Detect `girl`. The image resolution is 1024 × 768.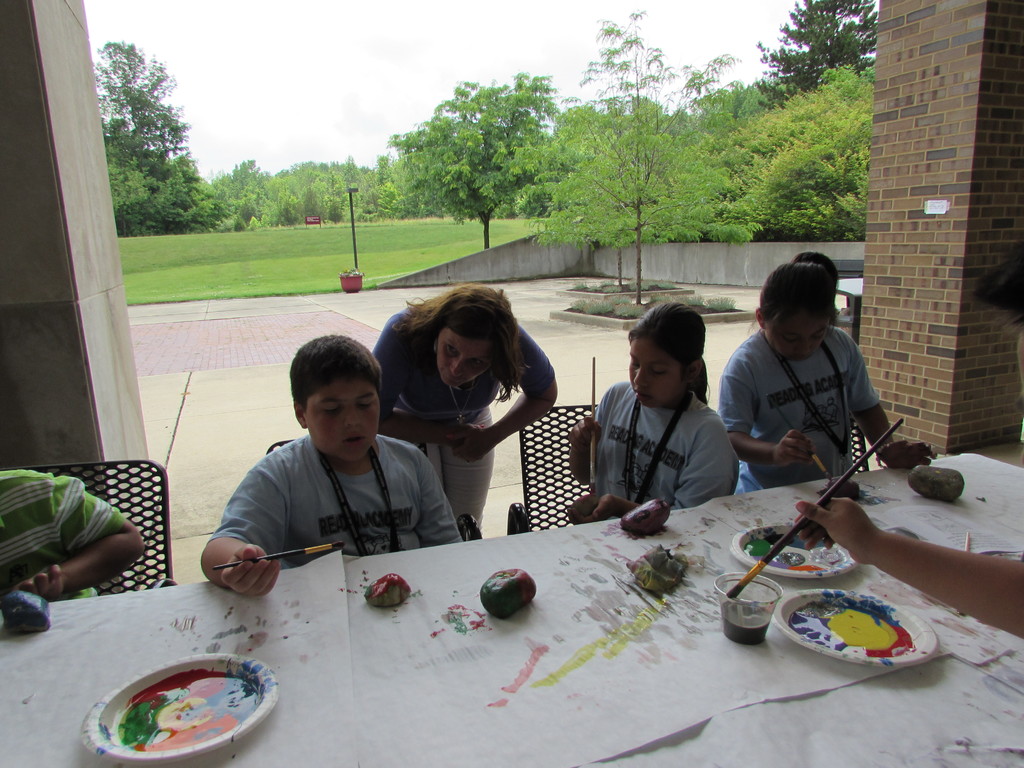
x1=569 y1=305 x2=741 y2=525.
